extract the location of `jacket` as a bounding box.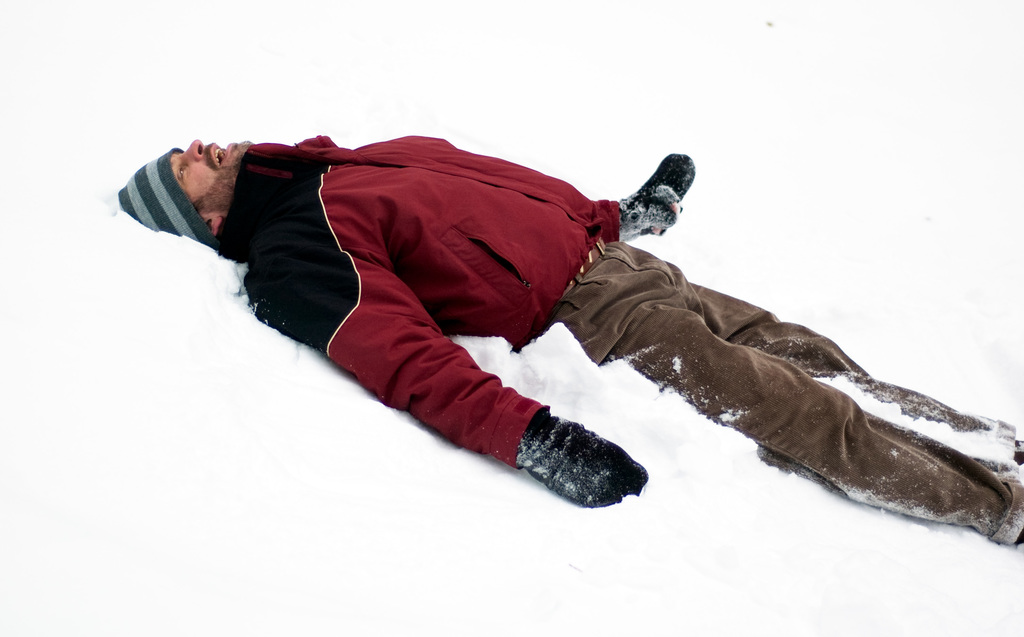
region(215, 143, 620, 470).
